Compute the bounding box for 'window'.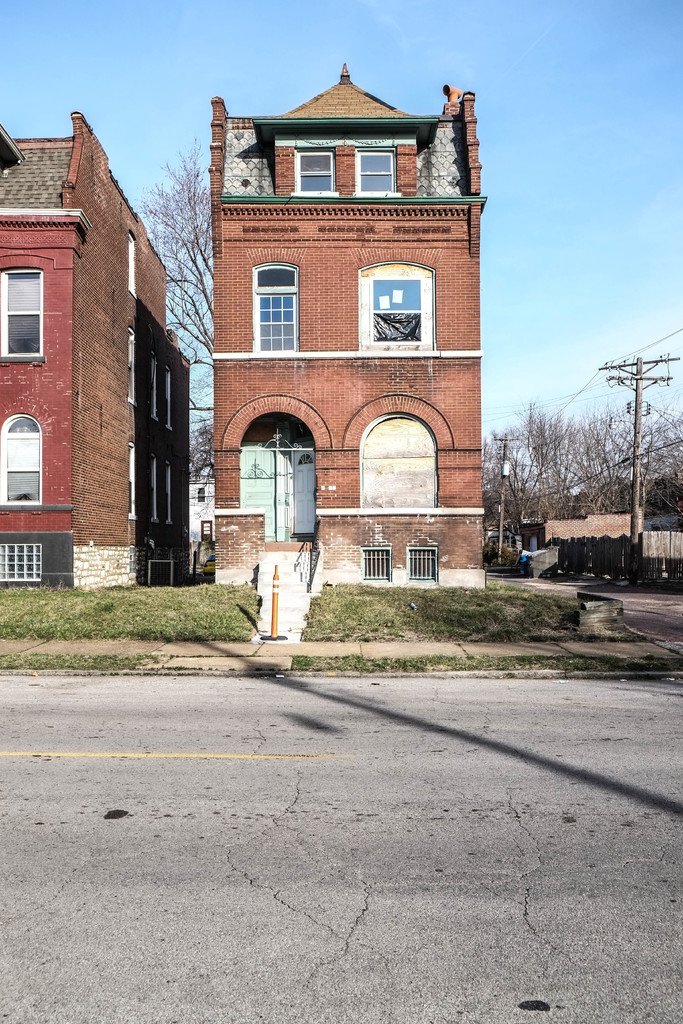
123,445,139,519.
